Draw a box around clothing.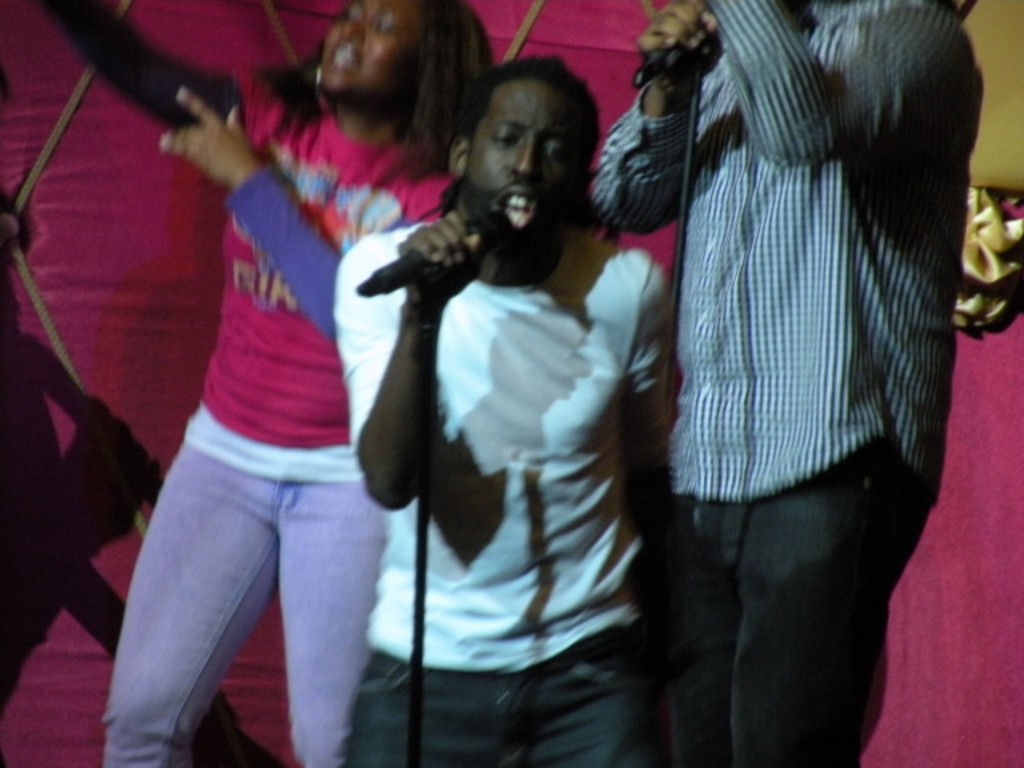
(602,0,974,661).
